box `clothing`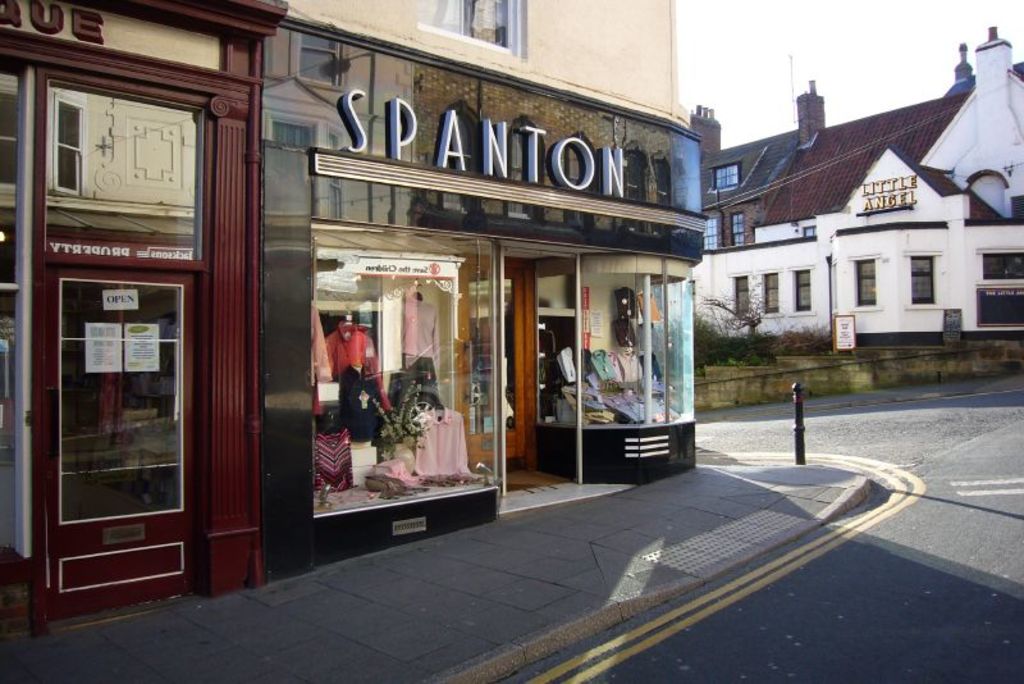
[x1=399, y1=289, x2=443, y2=380]
